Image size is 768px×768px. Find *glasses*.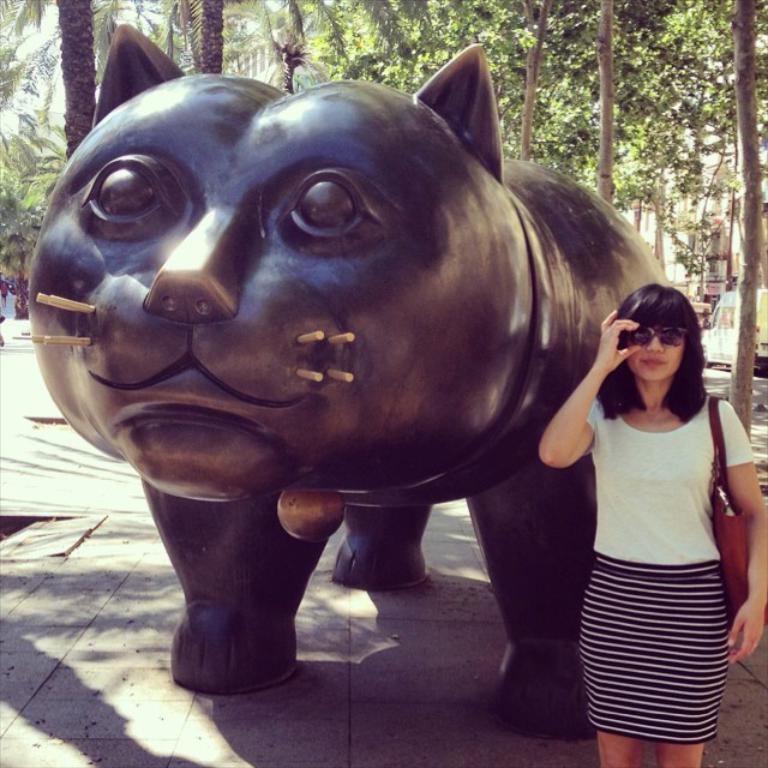
select_region(614, 319, 696, 350).
